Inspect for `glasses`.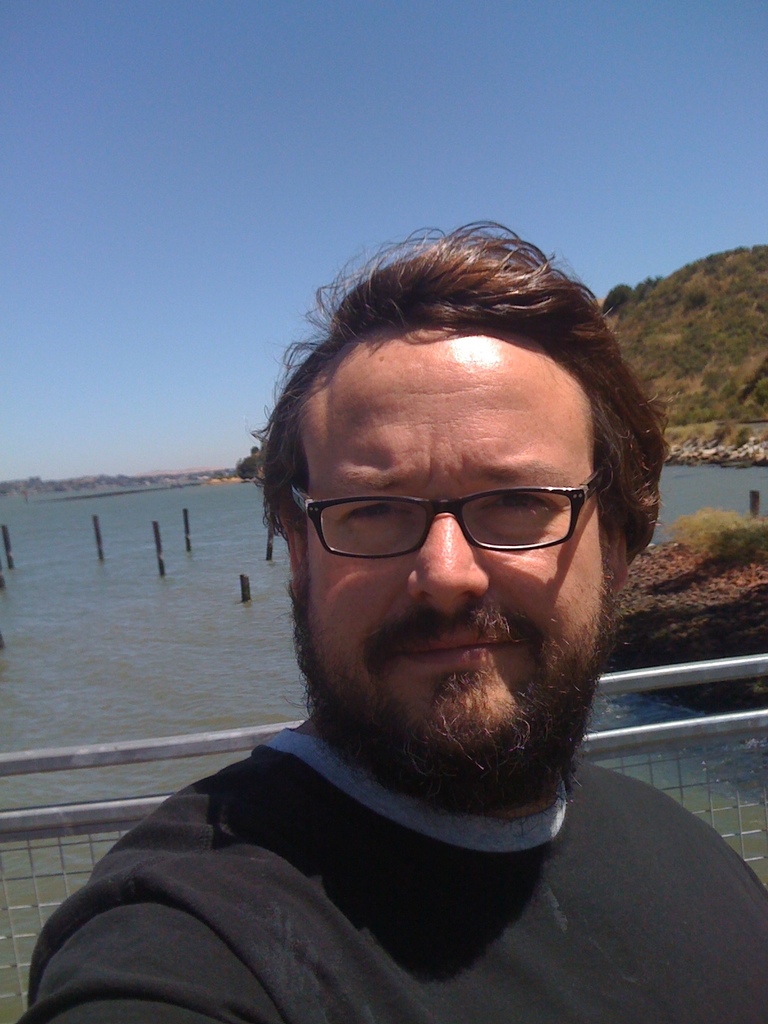
Inspection: (289, 470, 636, 562).
